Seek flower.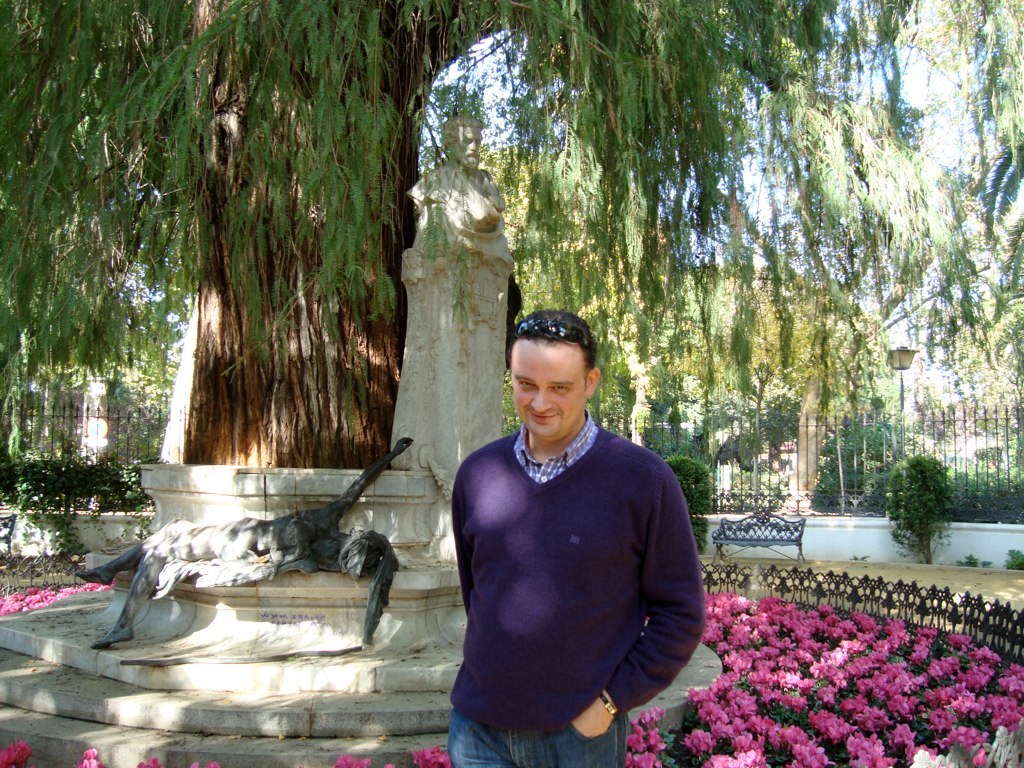
<region>385, 761, 401, 767</region>.
